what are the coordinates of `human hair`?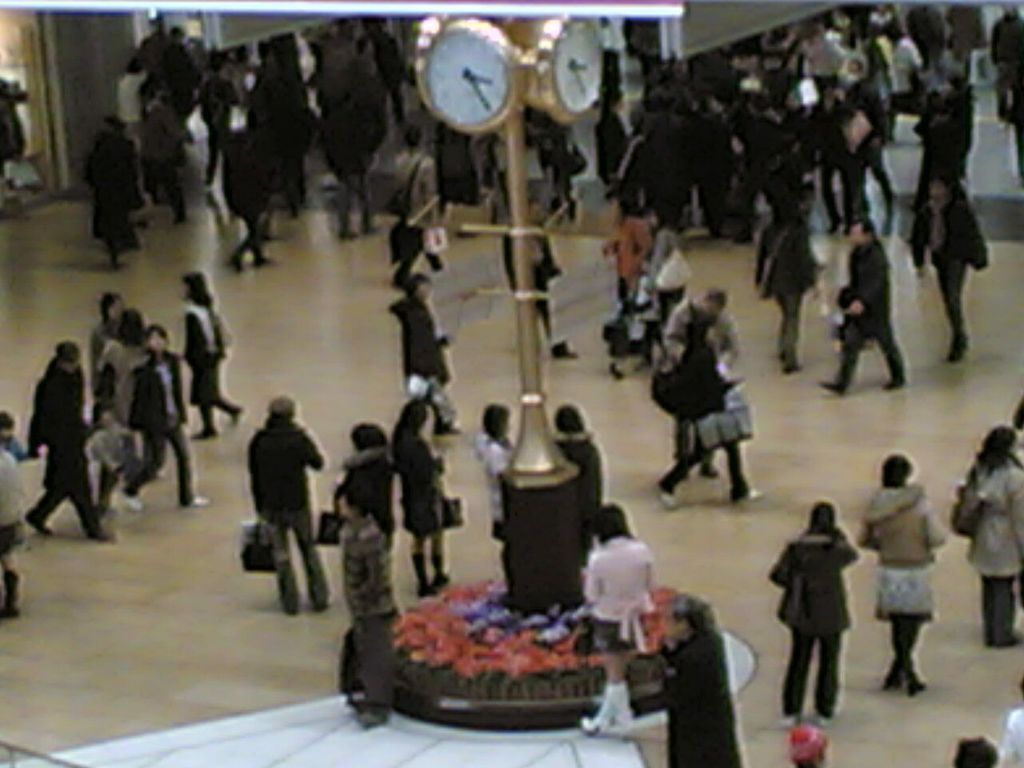
264:410:292:424.
